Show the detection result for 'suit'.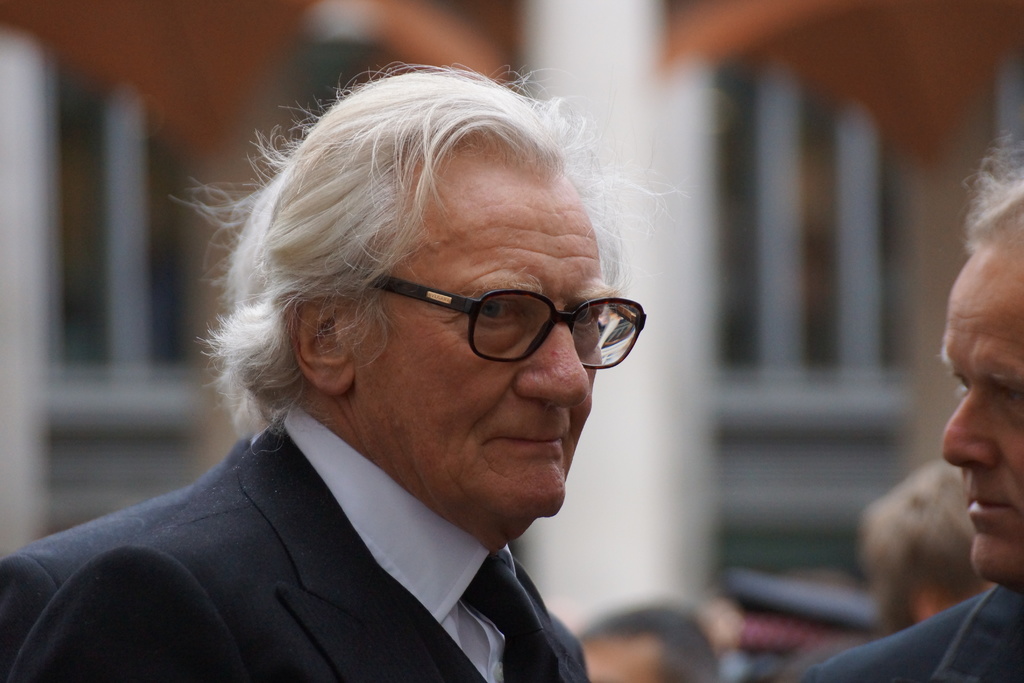
(0,345,669,661).
